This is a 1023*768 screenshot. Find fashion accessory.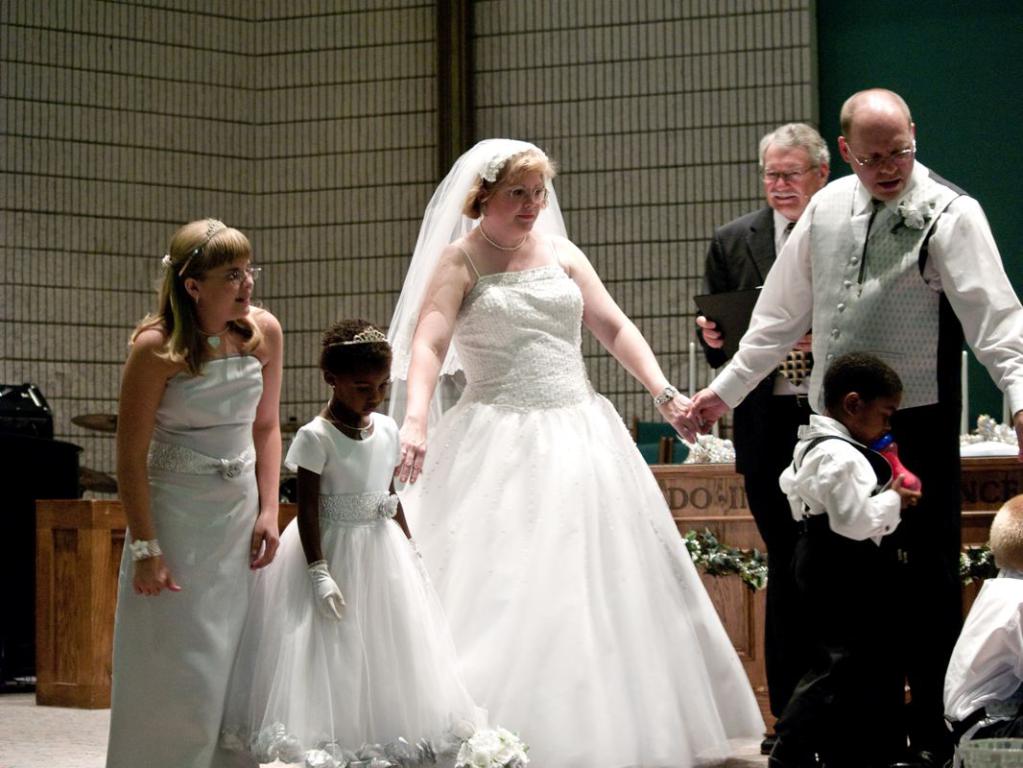
Bounding box: (x1=321, y1=324, x2=386, y2=348).
